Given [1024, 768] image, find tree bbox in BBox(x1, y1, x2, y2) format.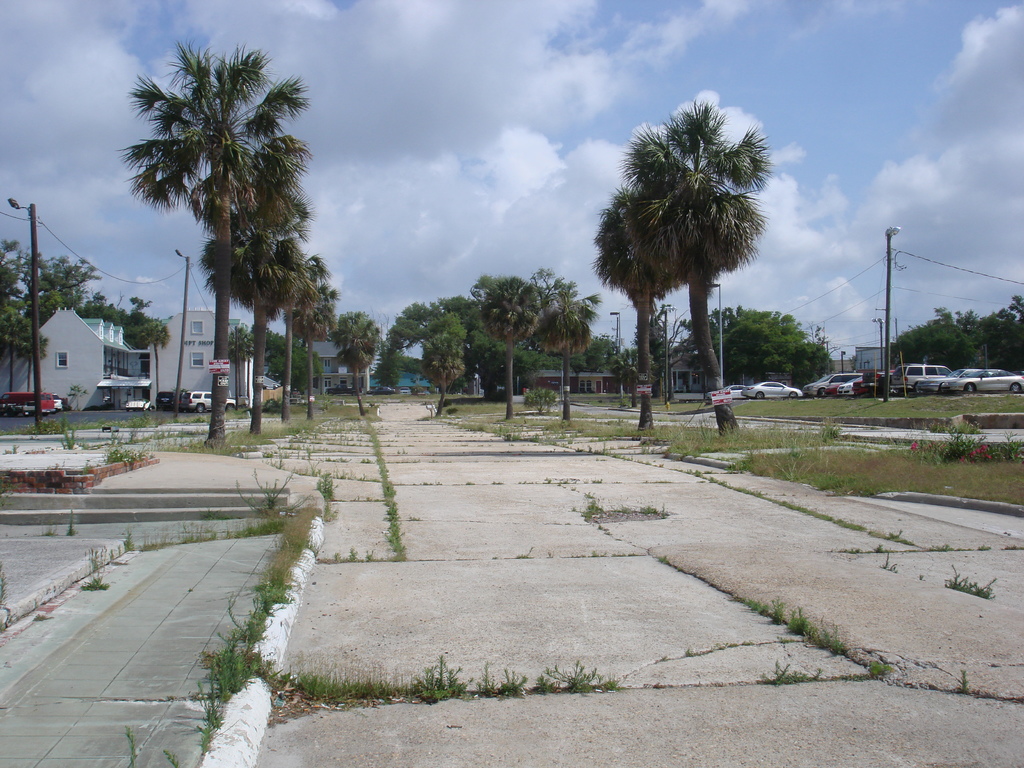
BBox(480, 278, 541, 428).
